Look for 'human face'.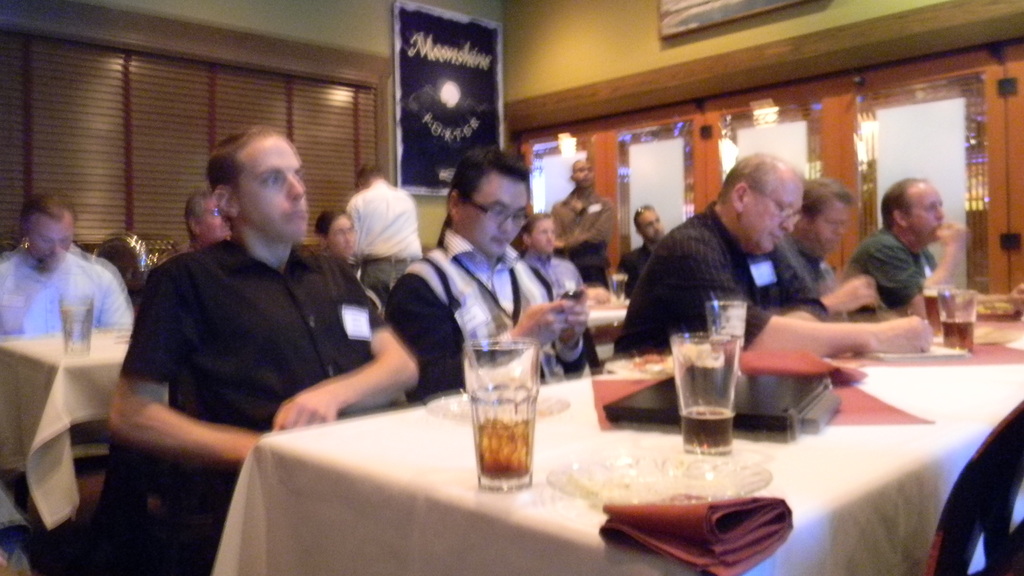
Found: region(903, 183, 945, 238).
